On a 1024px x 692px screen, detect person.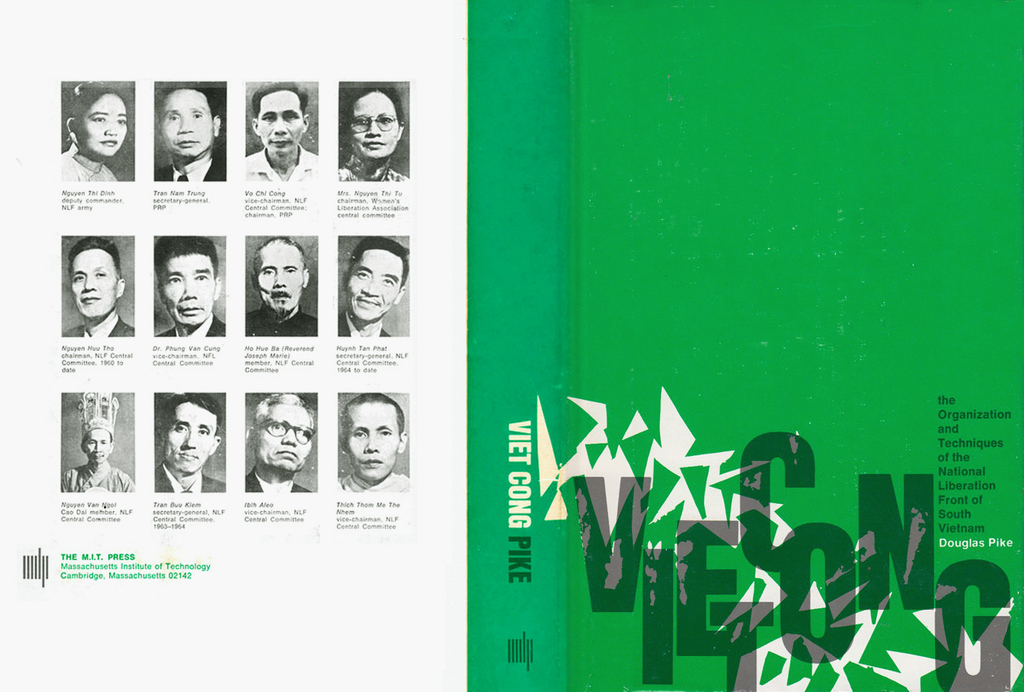
bbox(337, 84, 409, 179).
